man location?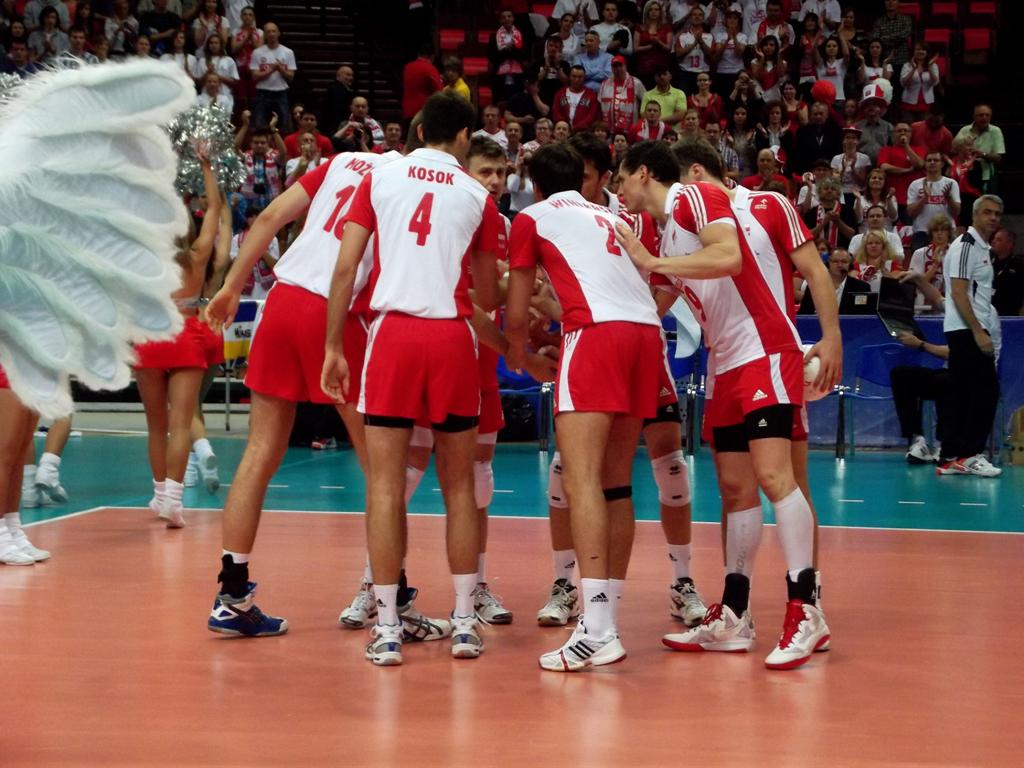
[x1=470, y1=104, x2=505, y2=147]
